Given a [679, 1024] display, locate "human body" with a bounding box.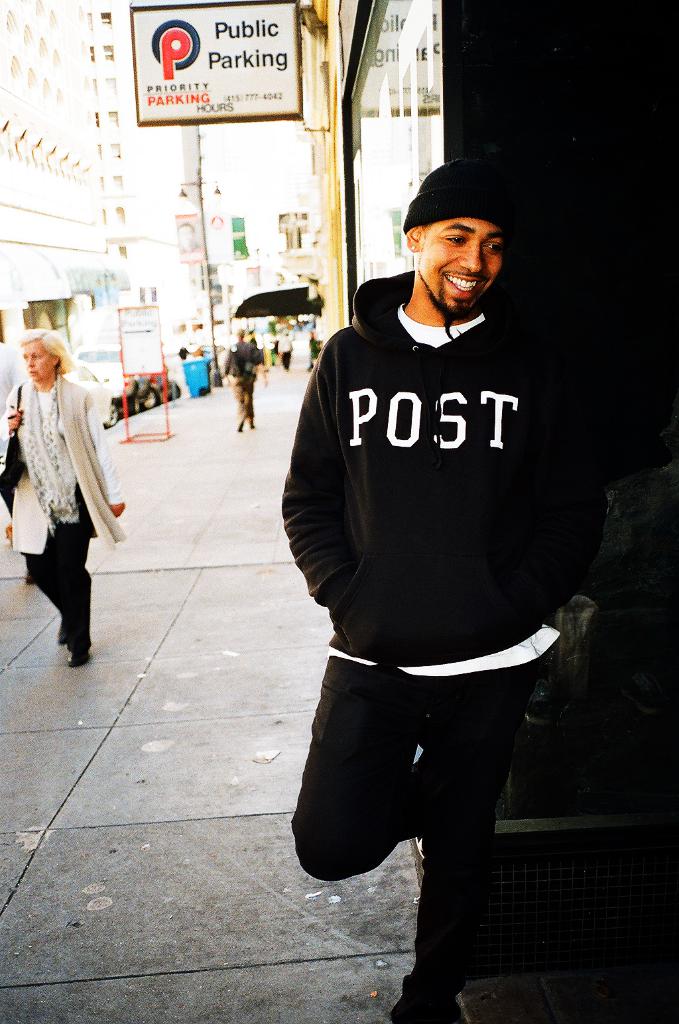
Located: (1,379,125,673).
